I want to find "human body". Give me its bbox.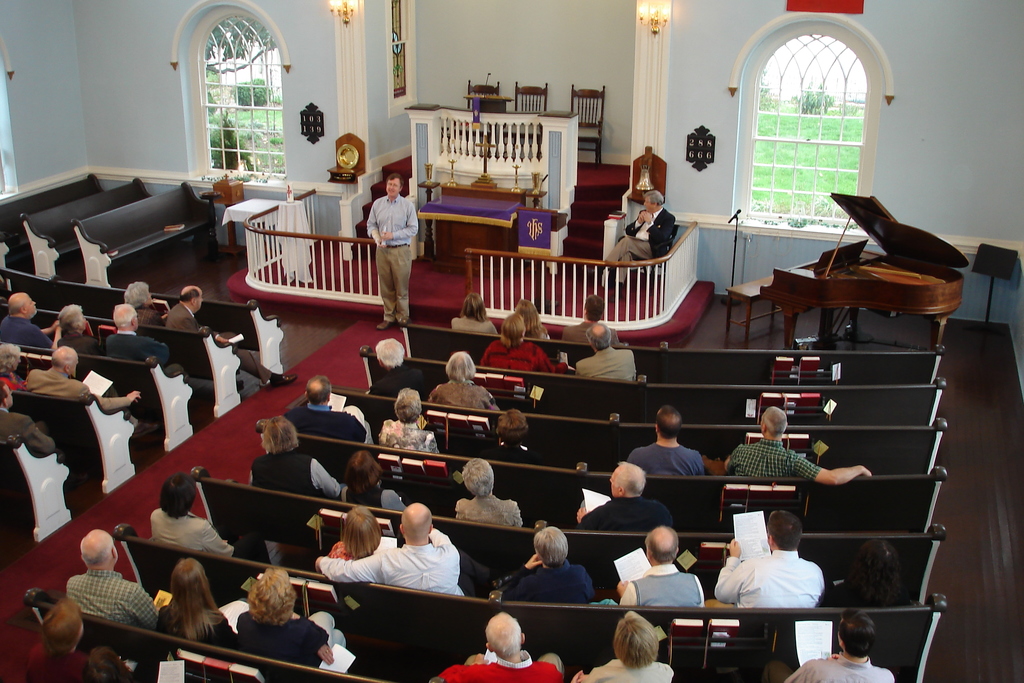
bbox=[432, 650, 564, 682].
